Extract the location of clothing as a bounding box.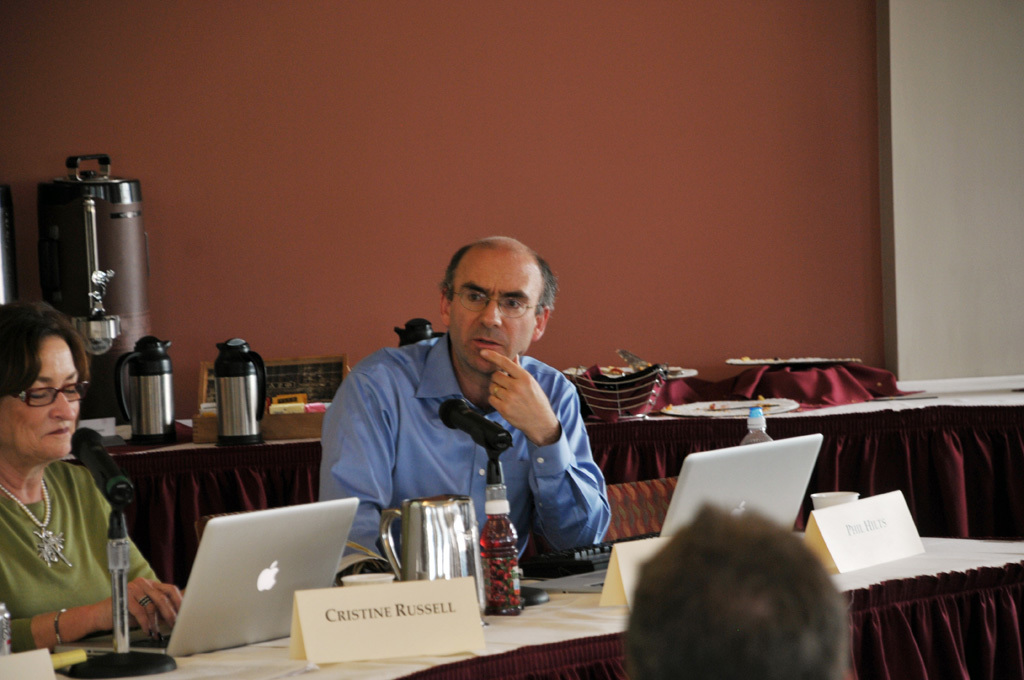
[318, 330, 614, 547].
